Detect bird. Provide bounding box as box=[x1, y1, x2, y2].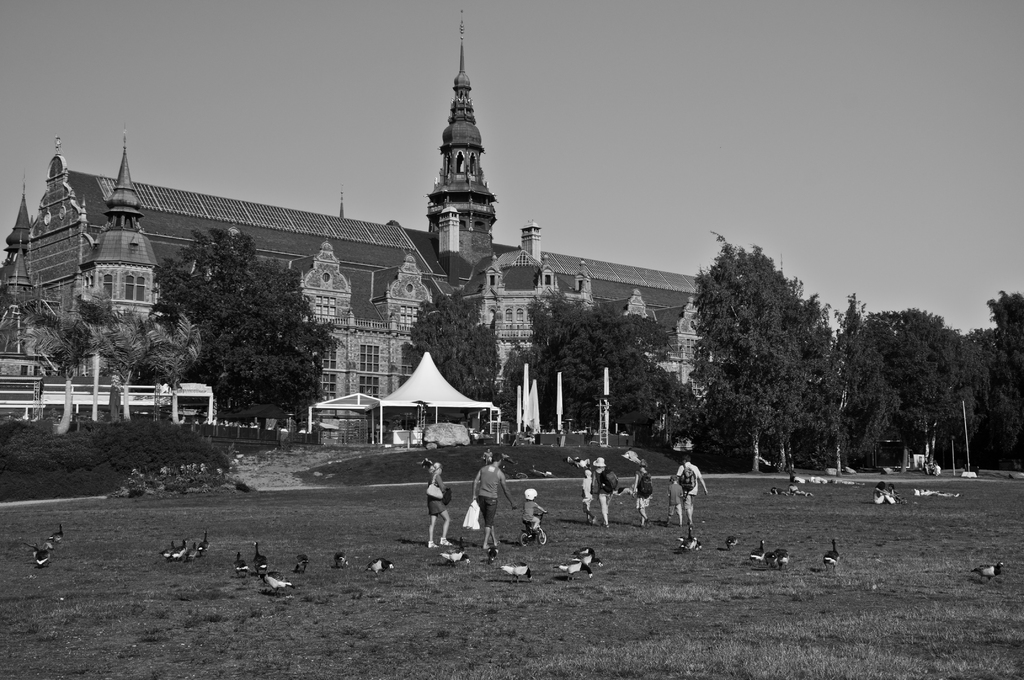
box=[974, 561, 1009, 583].
